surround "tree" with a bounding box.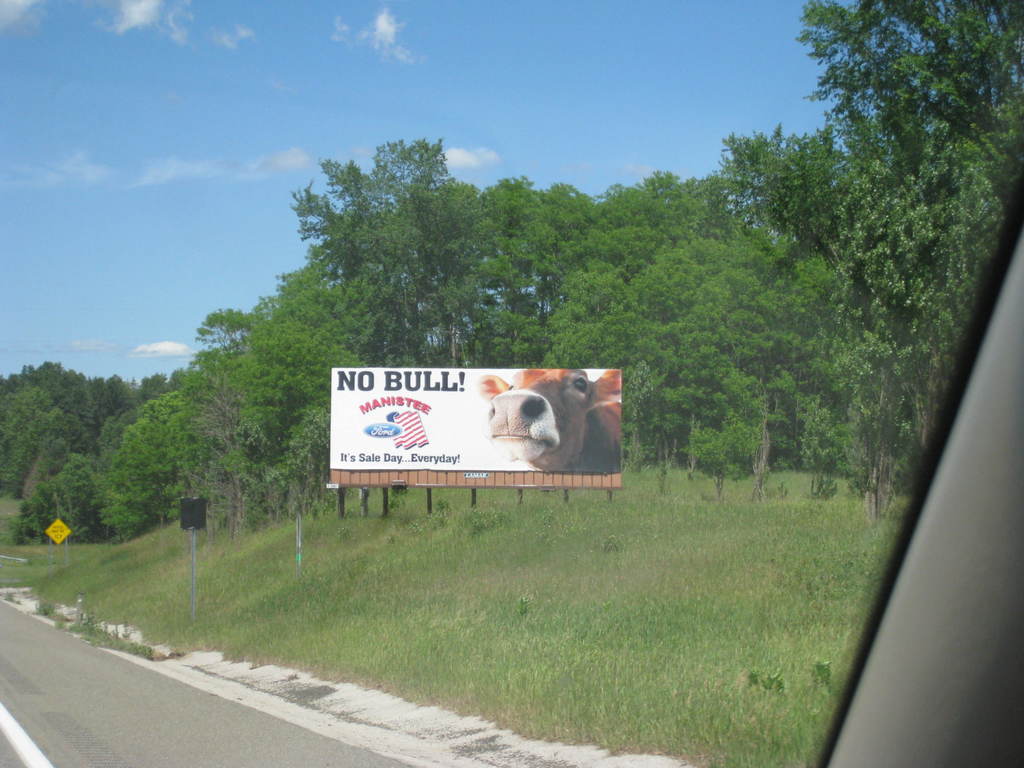
[left=438, top=179, right=565, bottom=346].
